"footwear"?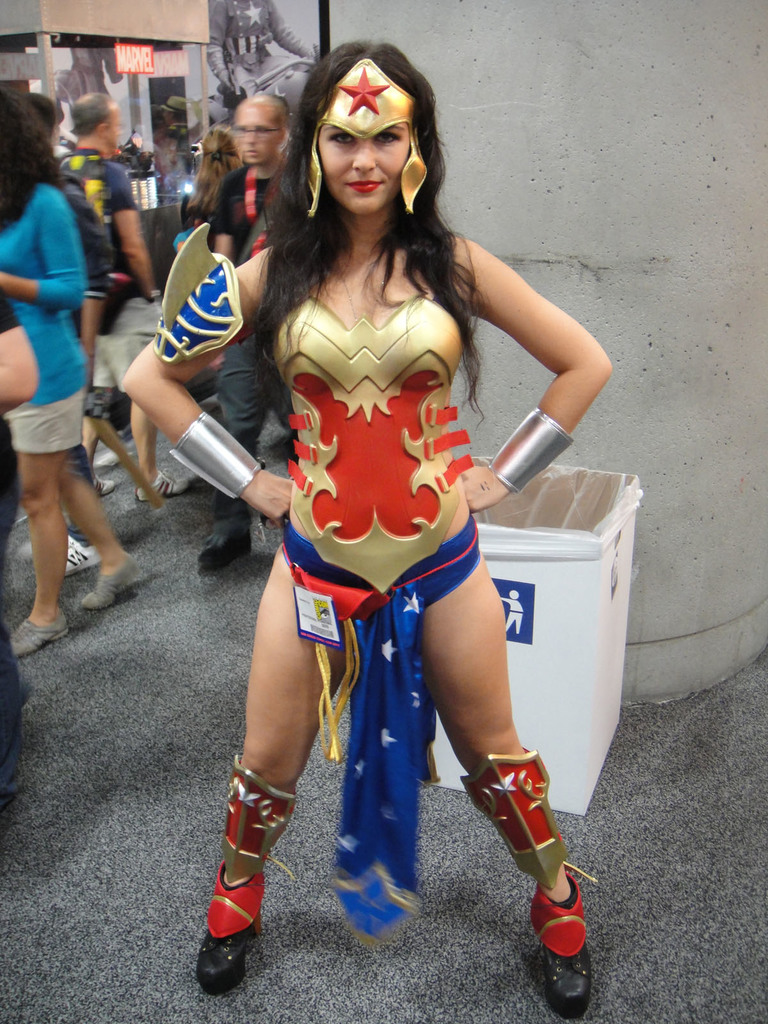
68,540,112,583
